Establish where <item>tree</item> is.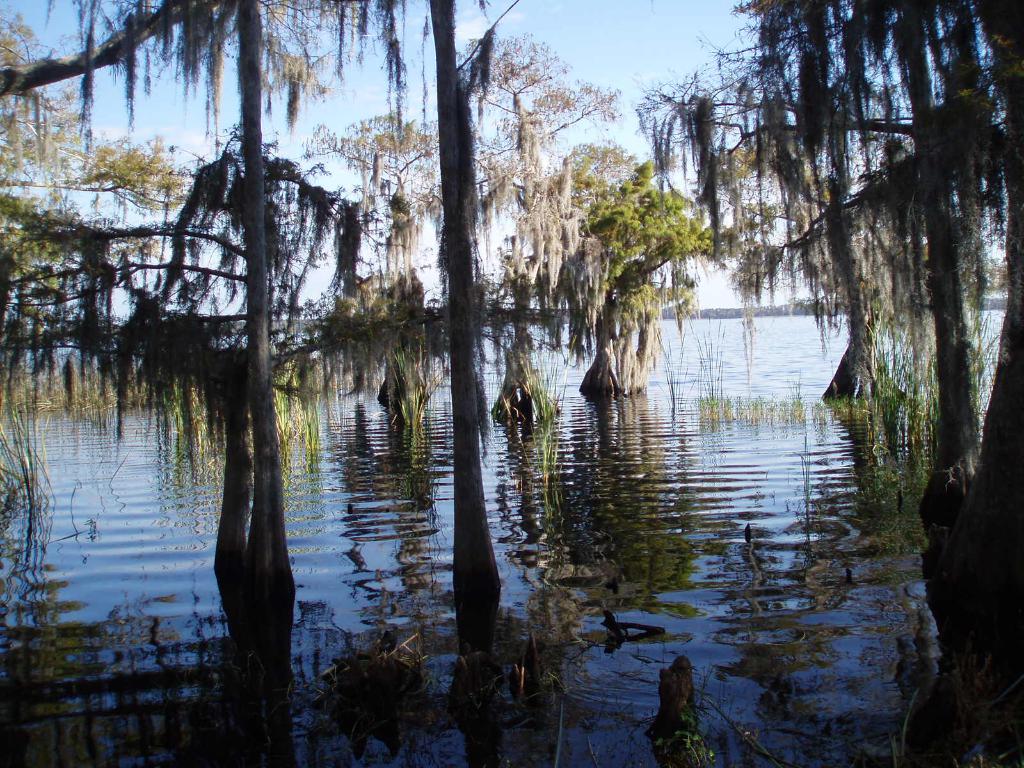
Established at 649/13/1023/767.
